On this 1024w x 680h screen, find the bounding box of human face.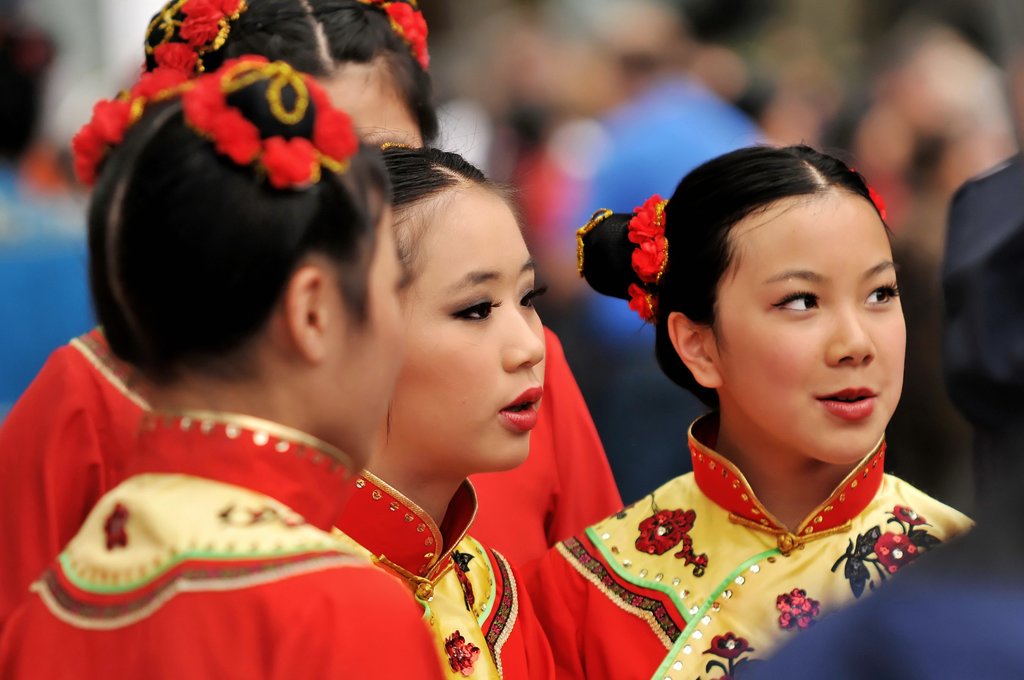
Bounding box: {"x1": 392, "y1": 185, "x2": 548, "y2": 470}.
